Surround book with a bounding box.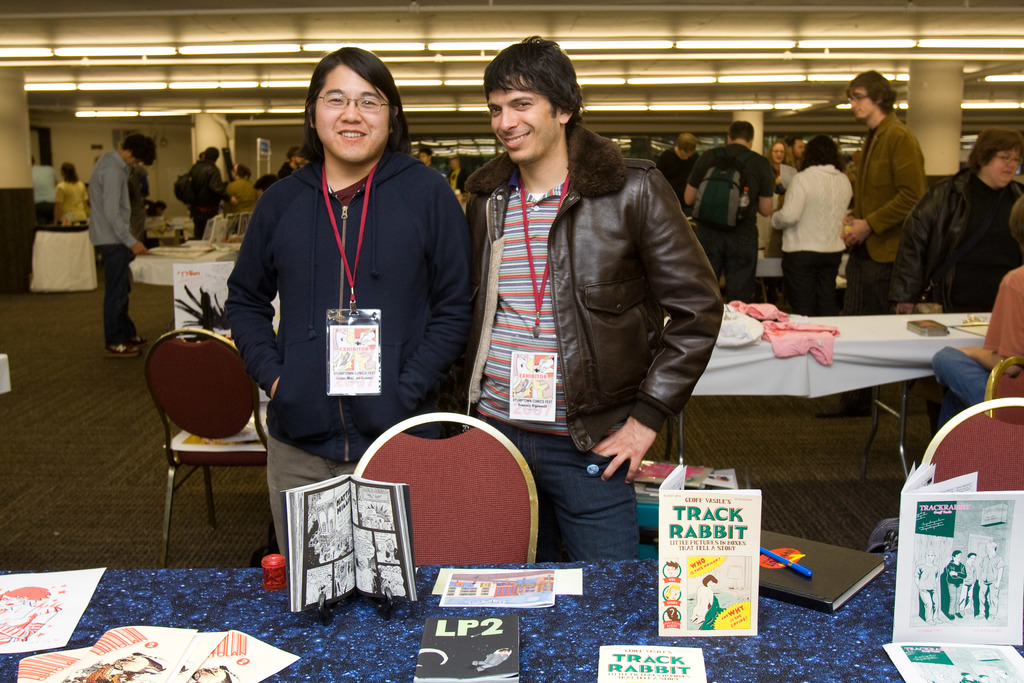
659:463:761:636.
